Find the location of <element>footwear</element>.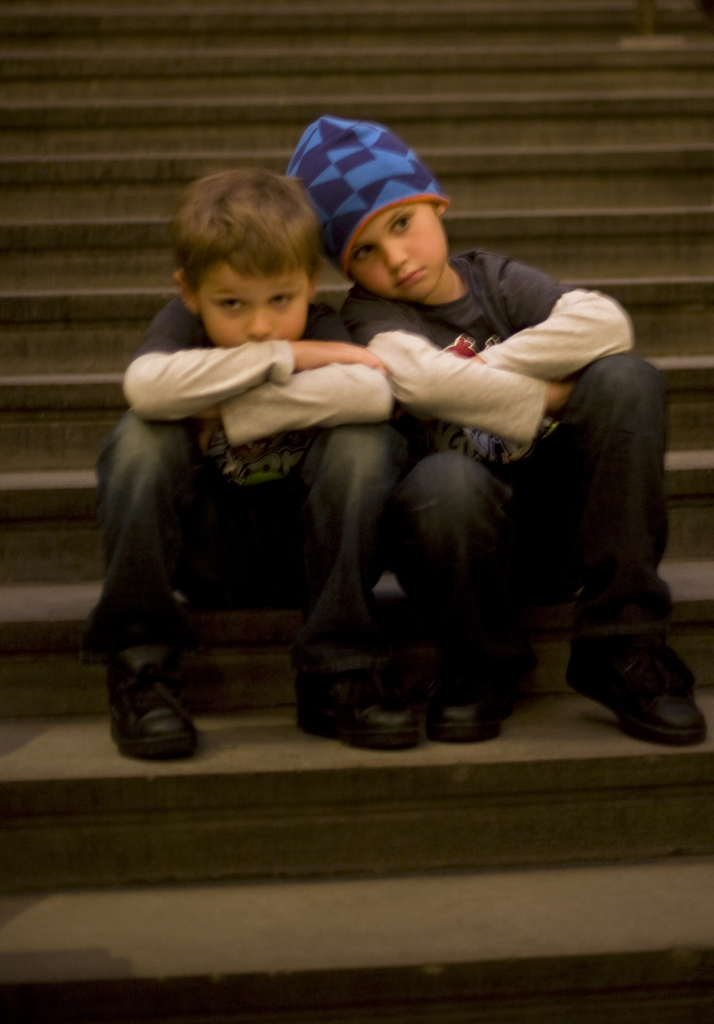
Location: 101 638 198 757.
